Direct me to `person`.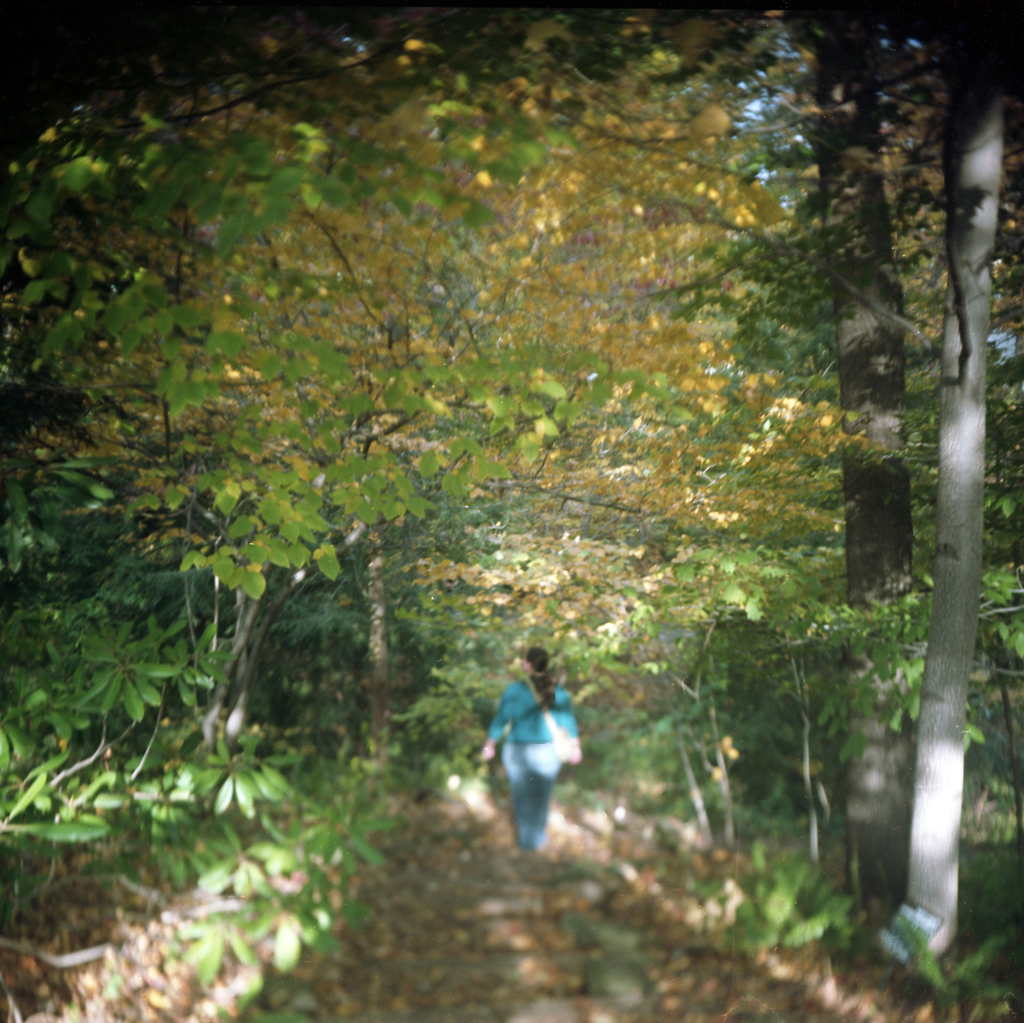
Direction: [left=493, top=644, right=591, bottom=854].
